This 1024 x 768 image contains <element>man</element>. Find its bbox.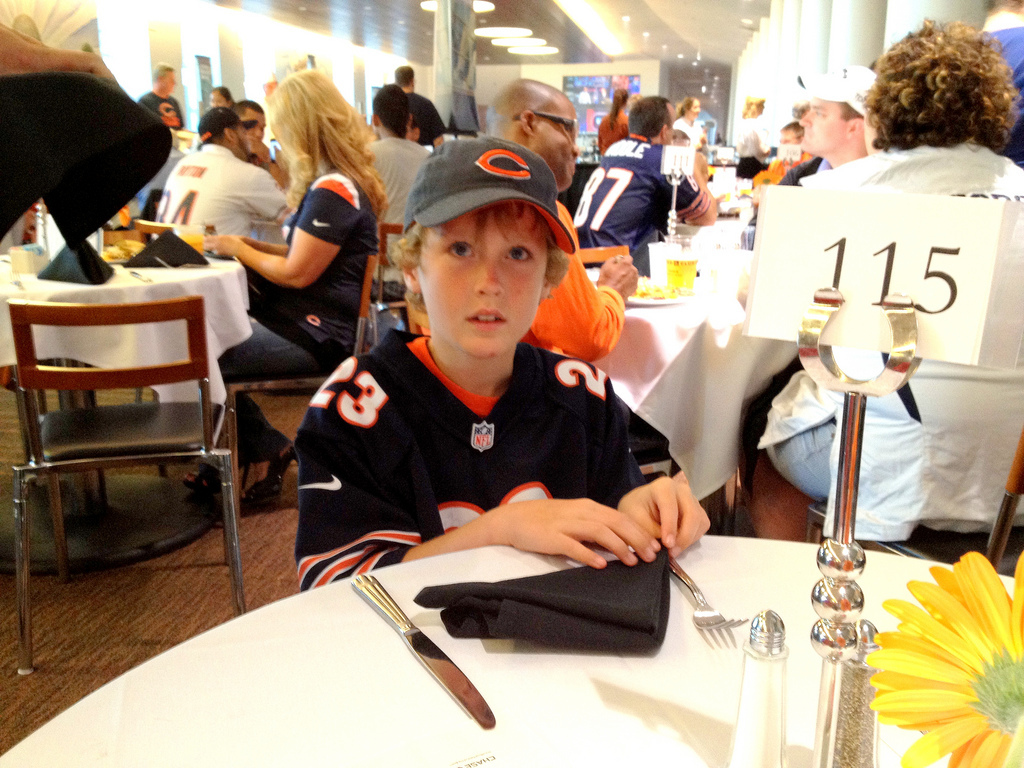
box=[156, 101, 294, 239].
